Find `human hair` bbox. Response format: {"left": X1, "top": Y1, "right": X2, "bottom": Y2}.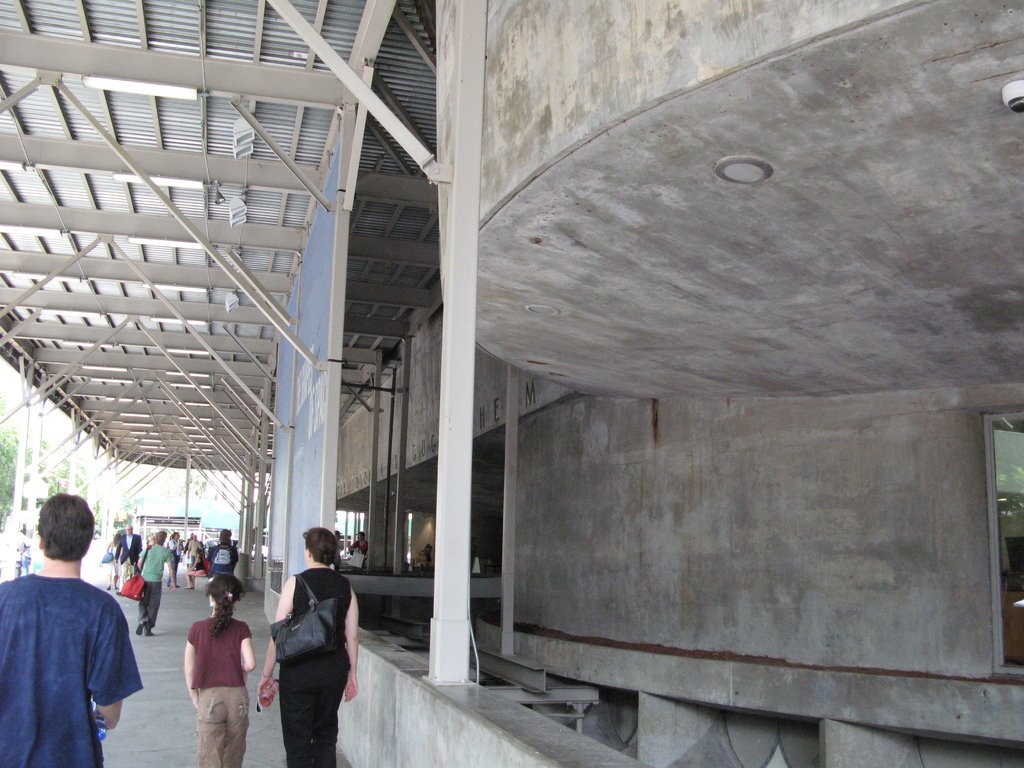
{"left": 202, "top": 572, "right": 245, "bottom": 634}.
